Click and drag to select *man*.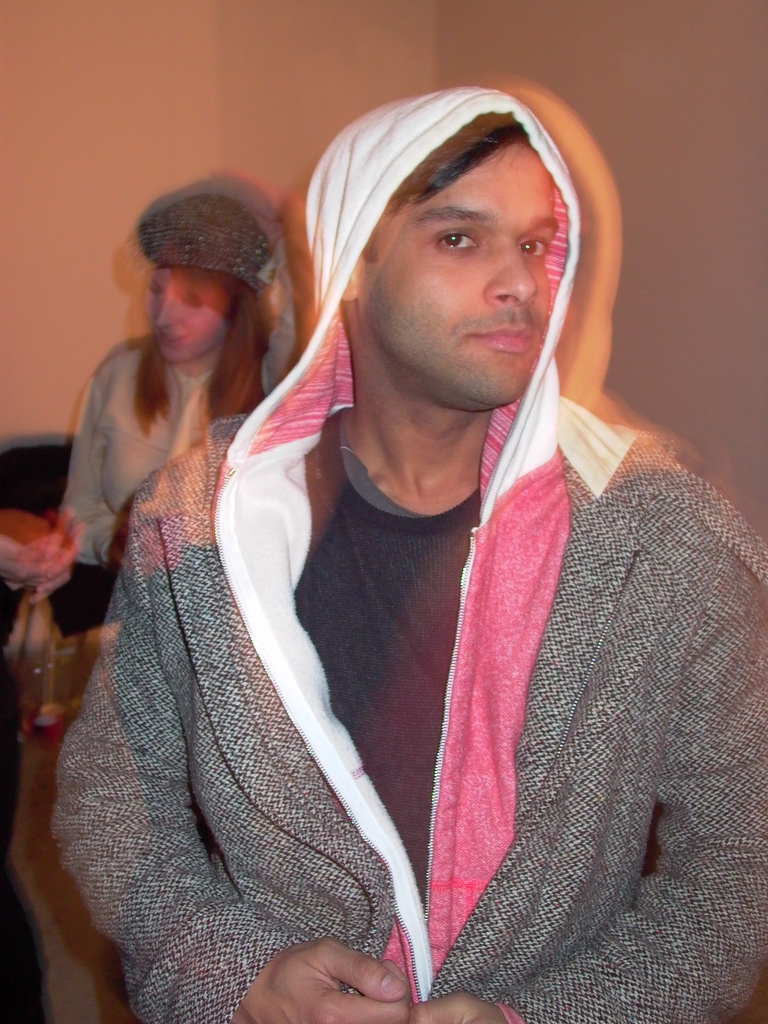
Selection: Rect(37, 83, 767, 1023).
